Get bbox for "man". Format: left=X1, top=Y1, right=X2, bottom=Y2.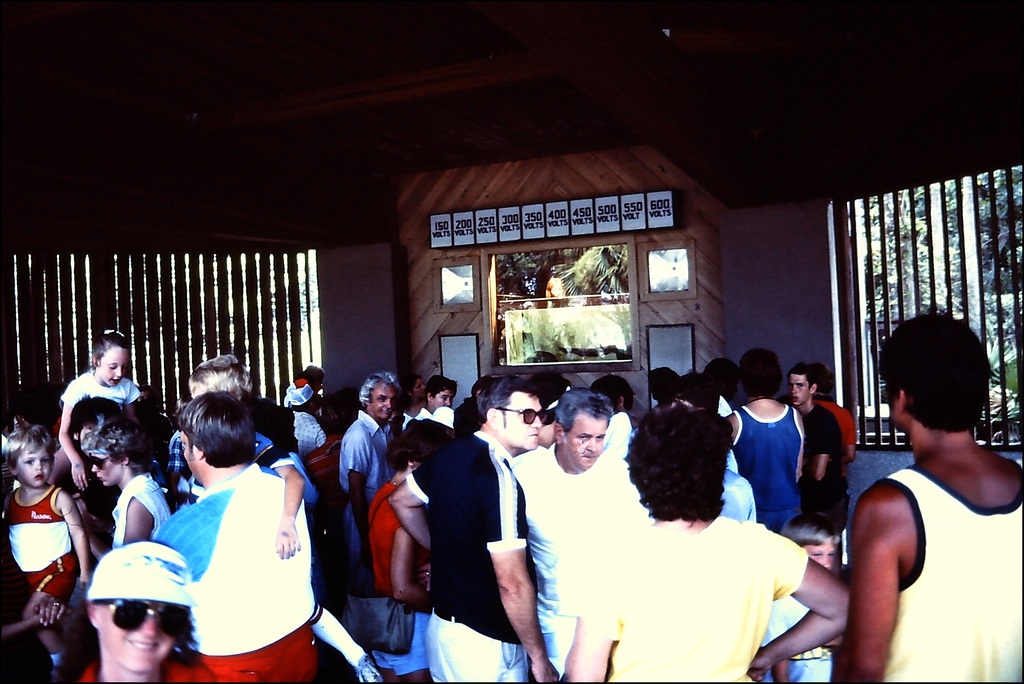
left=152, top=389, right=321, bottom=683.
